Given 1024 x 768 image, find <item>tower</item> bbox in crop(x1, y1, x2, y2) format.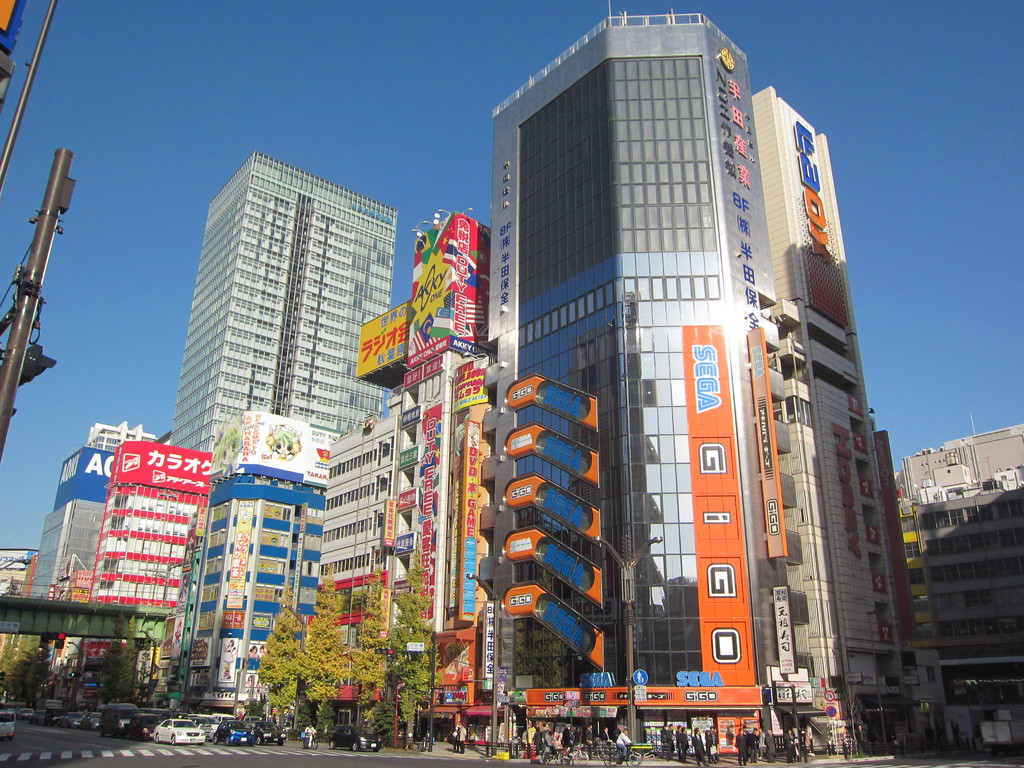
crop(21, 422, 159, 720).
